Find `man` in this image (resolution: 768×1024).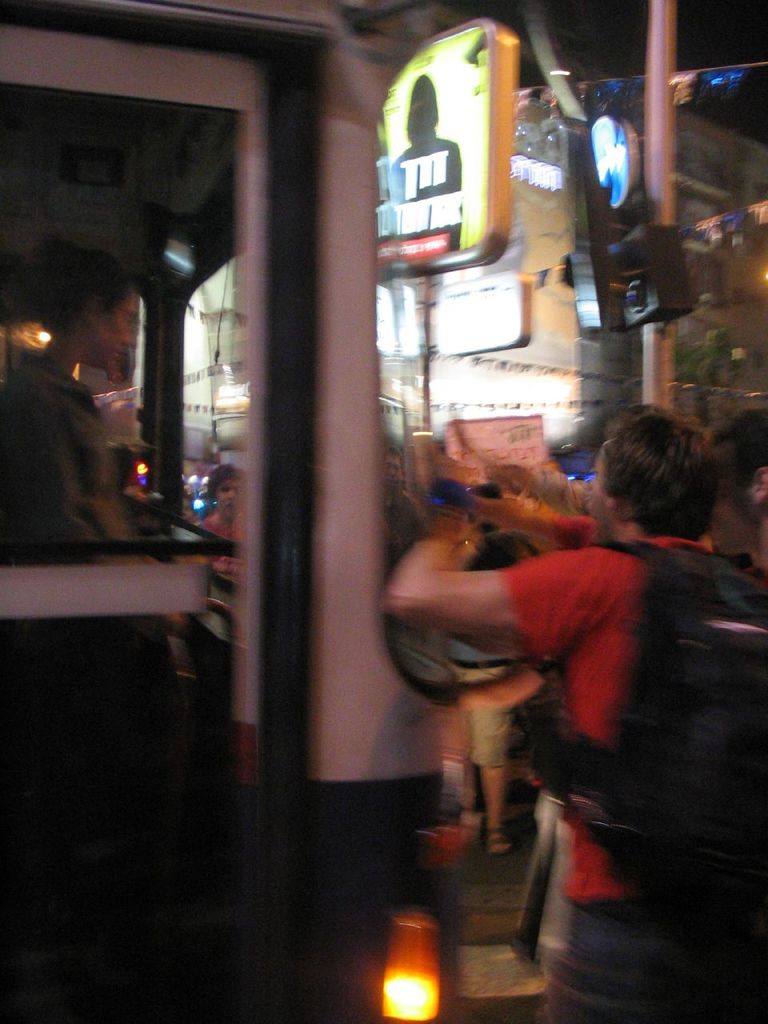
[left=378, top=395, right=714, bottom=1022].
